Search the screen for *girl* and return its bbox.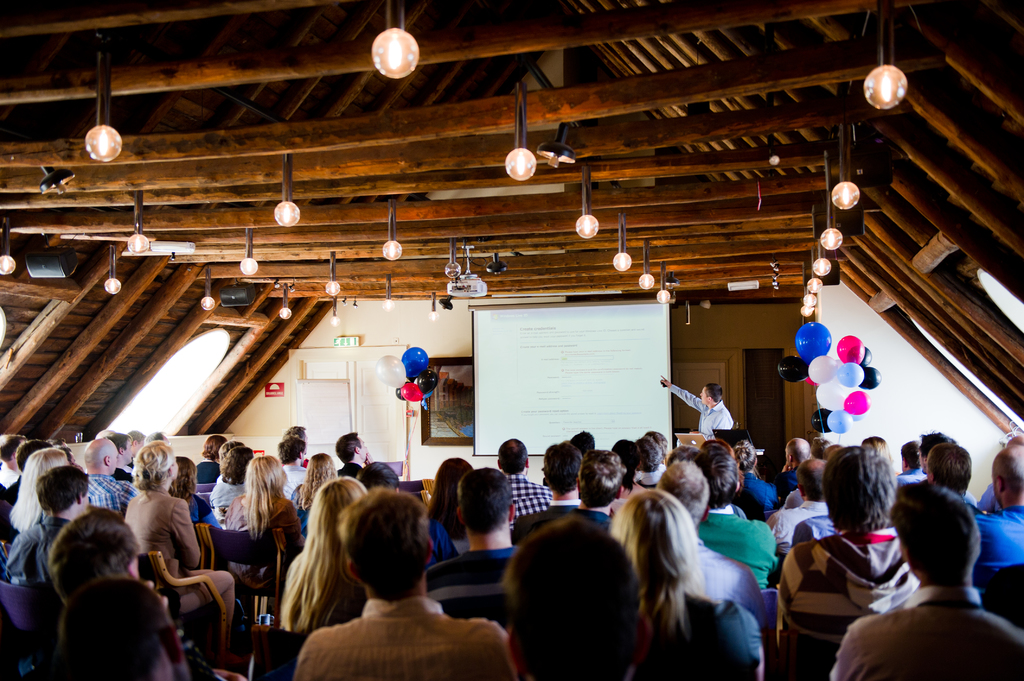
Found: <region>124, 443, 234, 668</region>.
